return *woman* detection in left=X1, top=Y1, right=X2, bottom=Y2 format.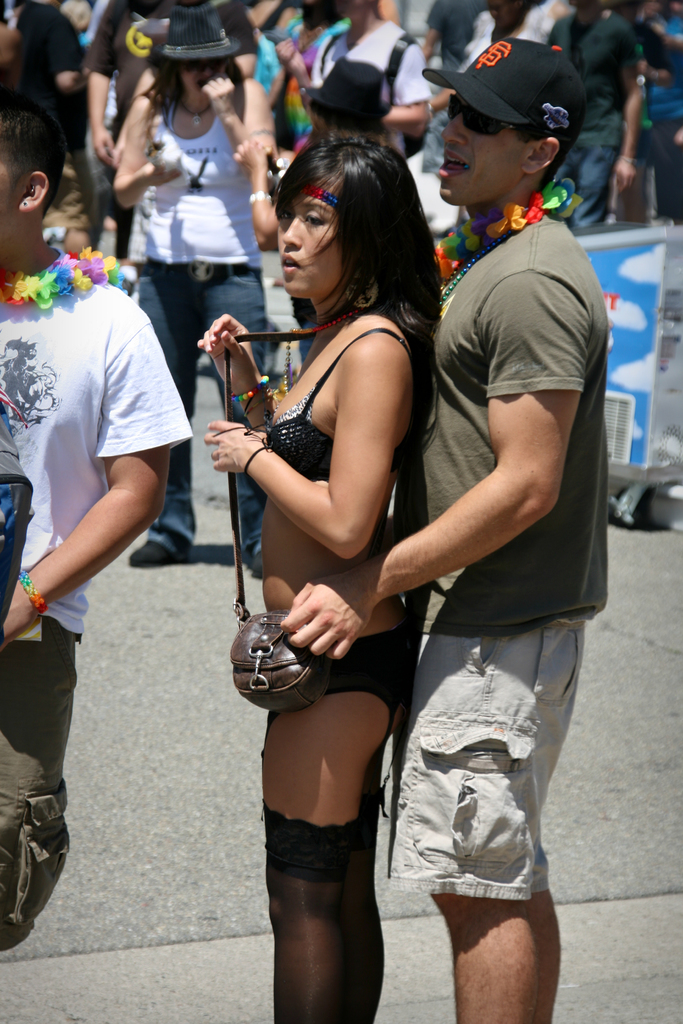
left=185, top=135, right=409, bottom=1023.
